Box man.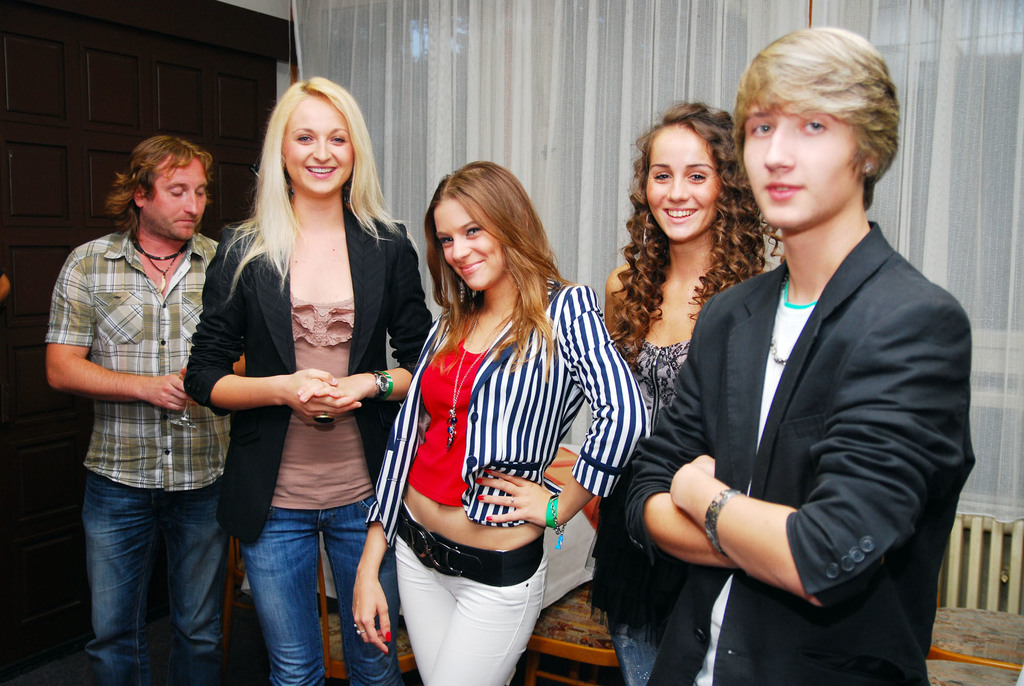
x1=609, y1=24, x2=977, y2=685.
